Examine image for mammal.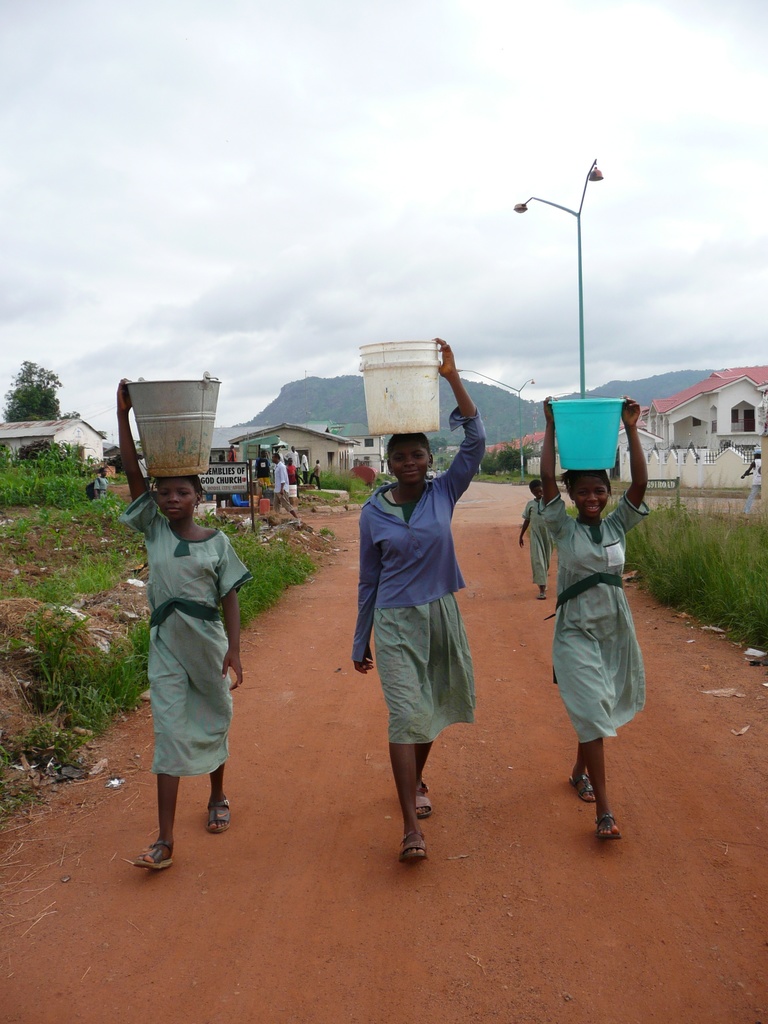
Examination result: x1=114 y1=374 x2=254 y2=870.
